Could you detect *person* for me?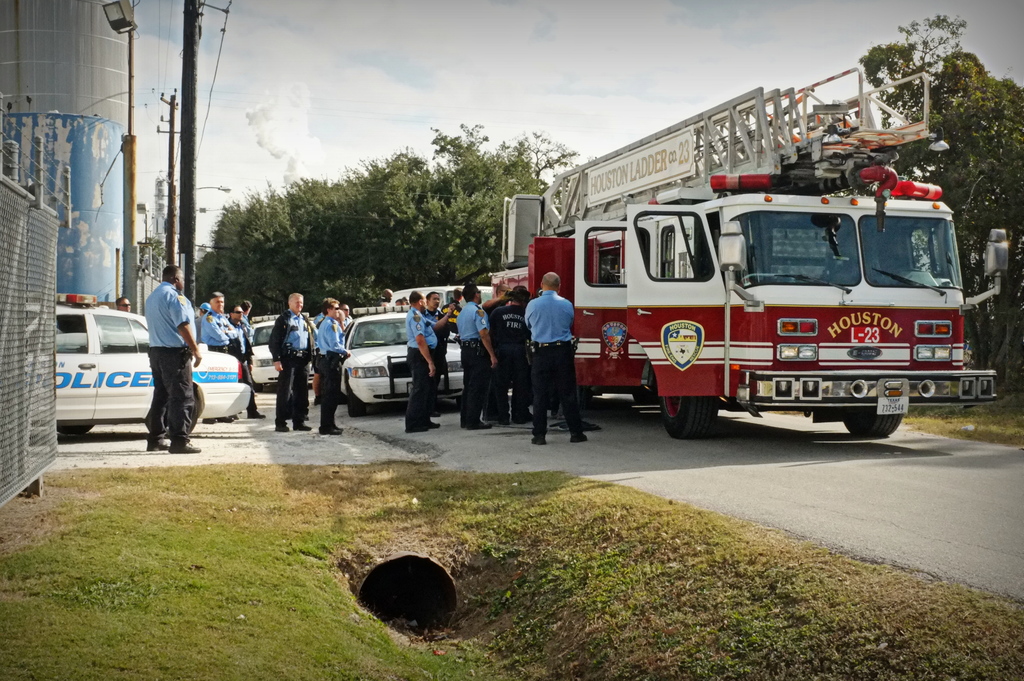
Detection result: BBox(198, 288, 235, 349).
